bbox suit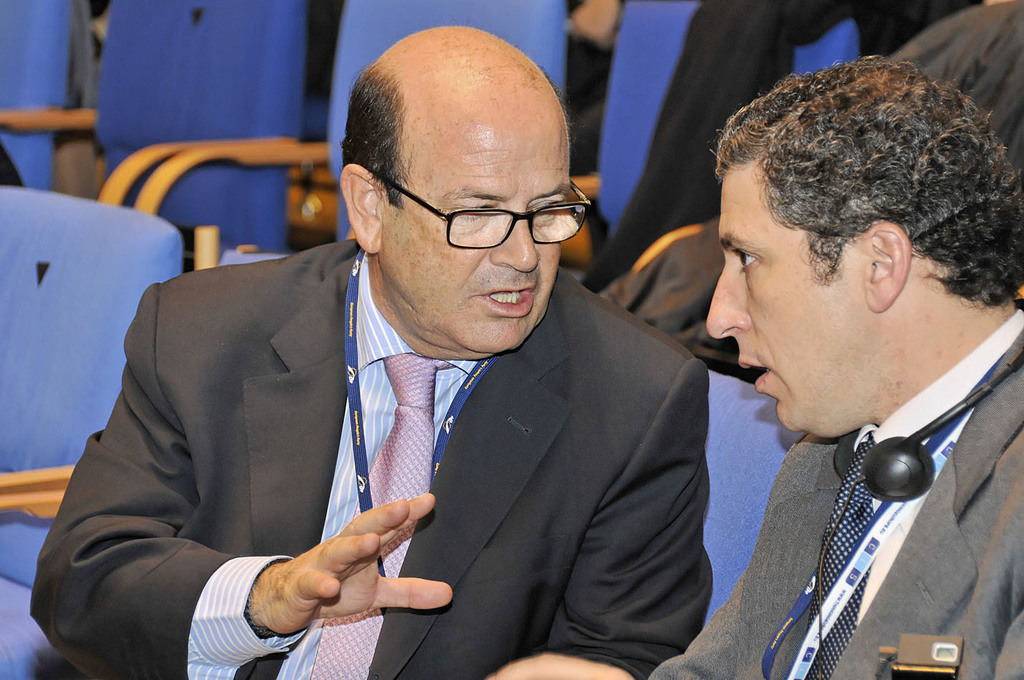
24,231,728,679
